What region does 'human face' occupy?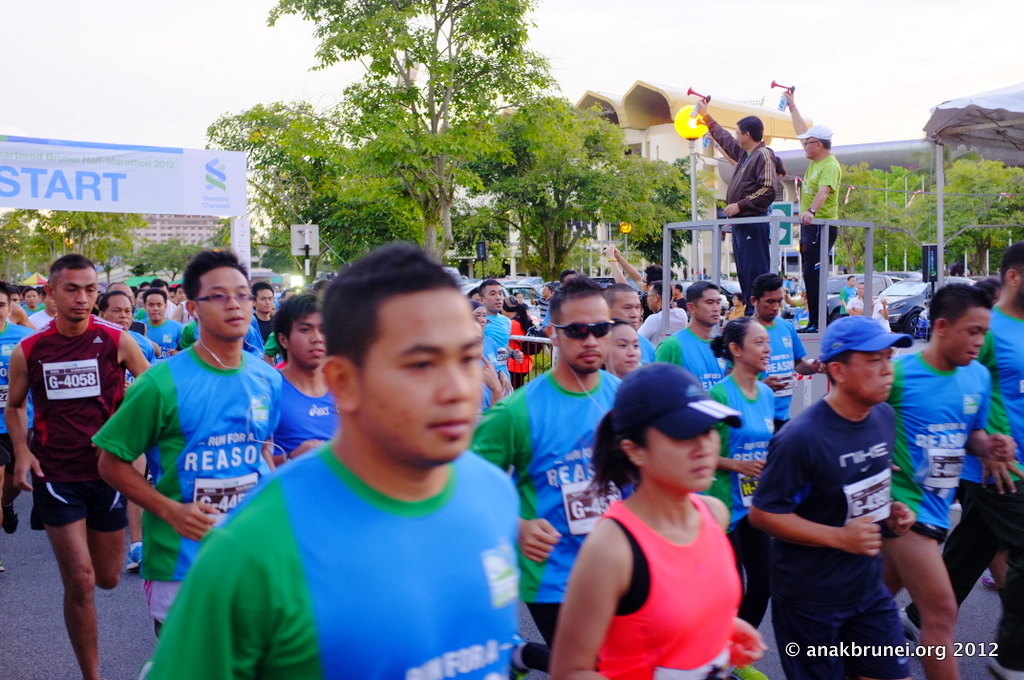
<bbox>606, 293, 641, 332</bbox>.
